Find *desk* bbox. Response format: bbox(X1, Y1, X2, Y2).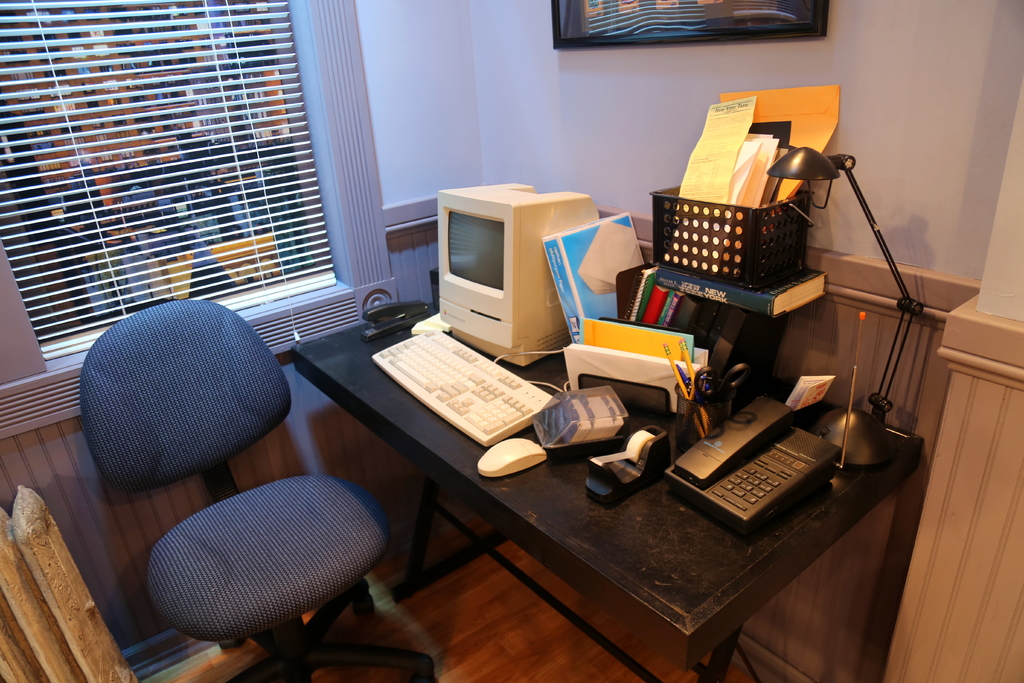
bbox(188, 211, 898, 682).
